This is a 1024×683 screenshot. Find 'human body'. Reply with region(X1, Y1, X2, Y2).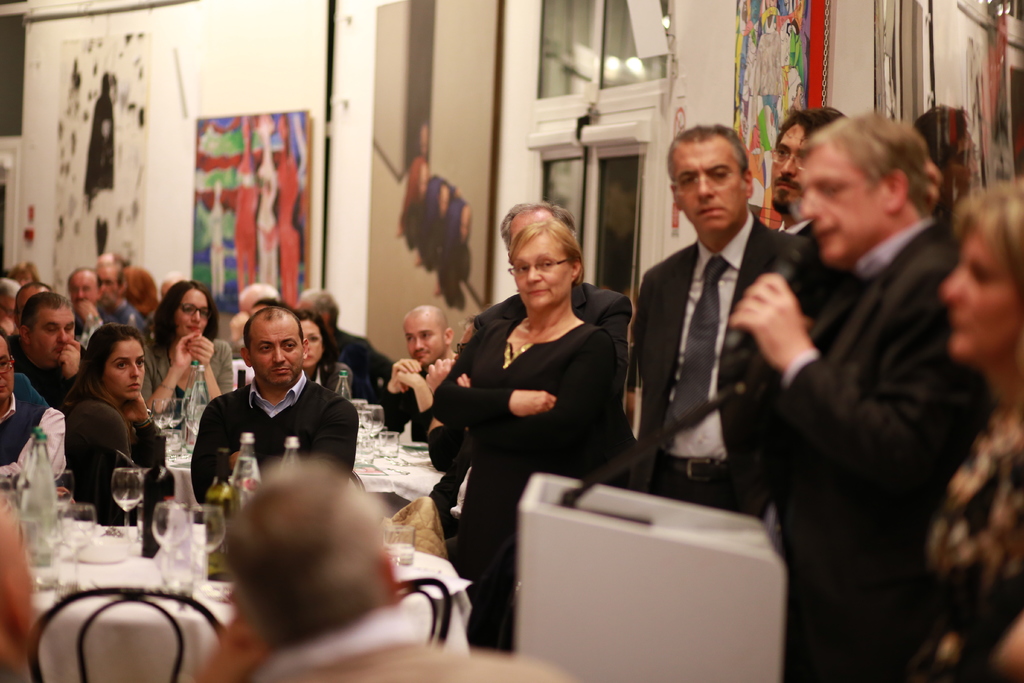
region(296, 313, 350, 395).
